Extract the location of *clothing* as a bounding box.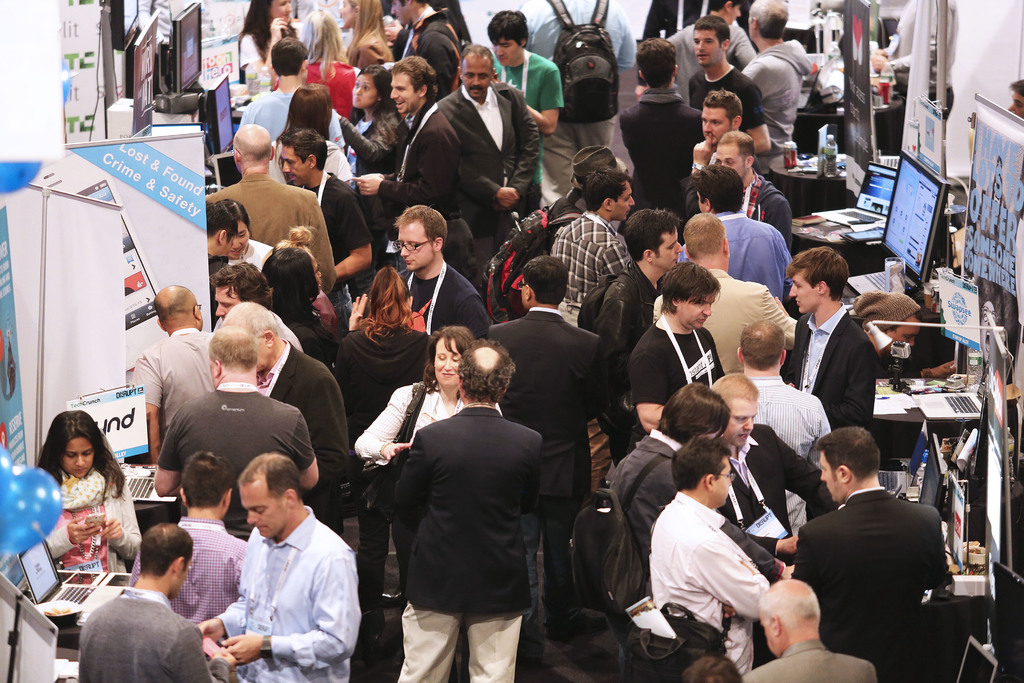
pyautogui.locateOnScreen(333, 325, 435, 591).
